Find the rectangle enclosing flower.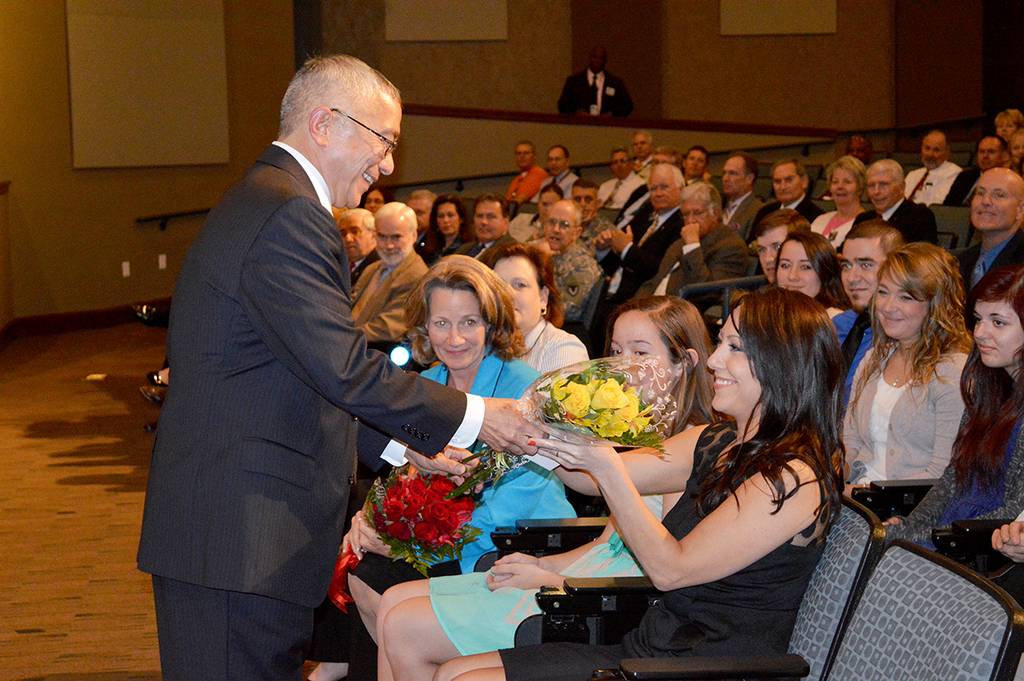
(x1=591, y1=376, x2=627, y2=416).
